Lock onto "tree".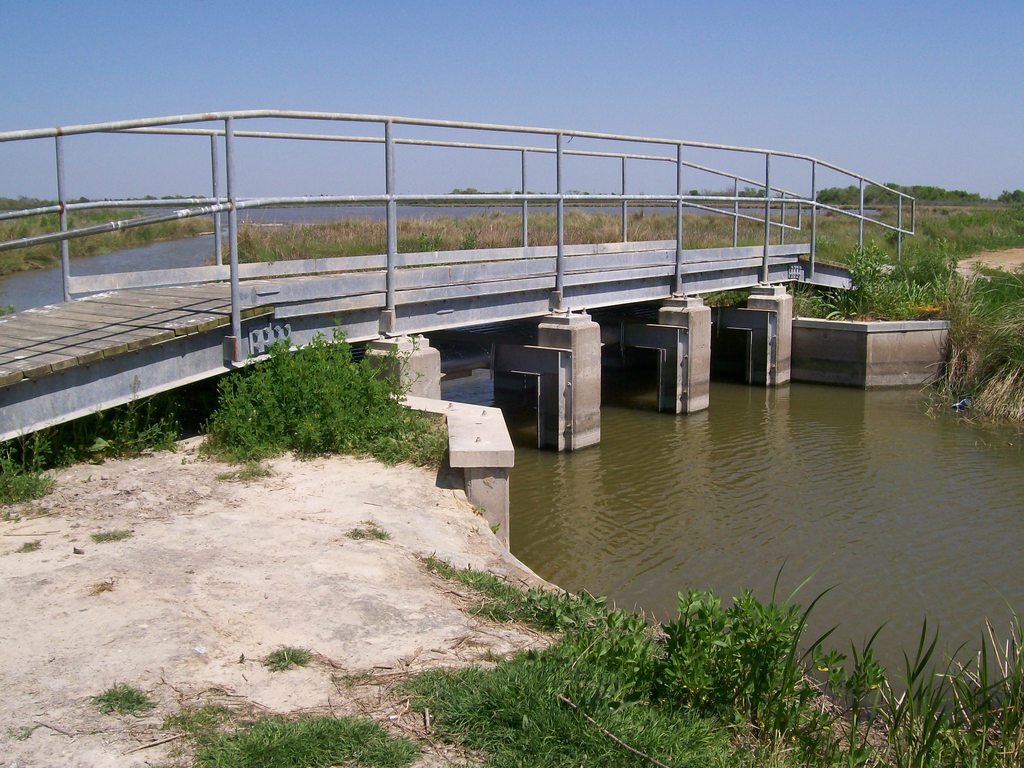
Locked: <box>157,330,431,456</box>.
